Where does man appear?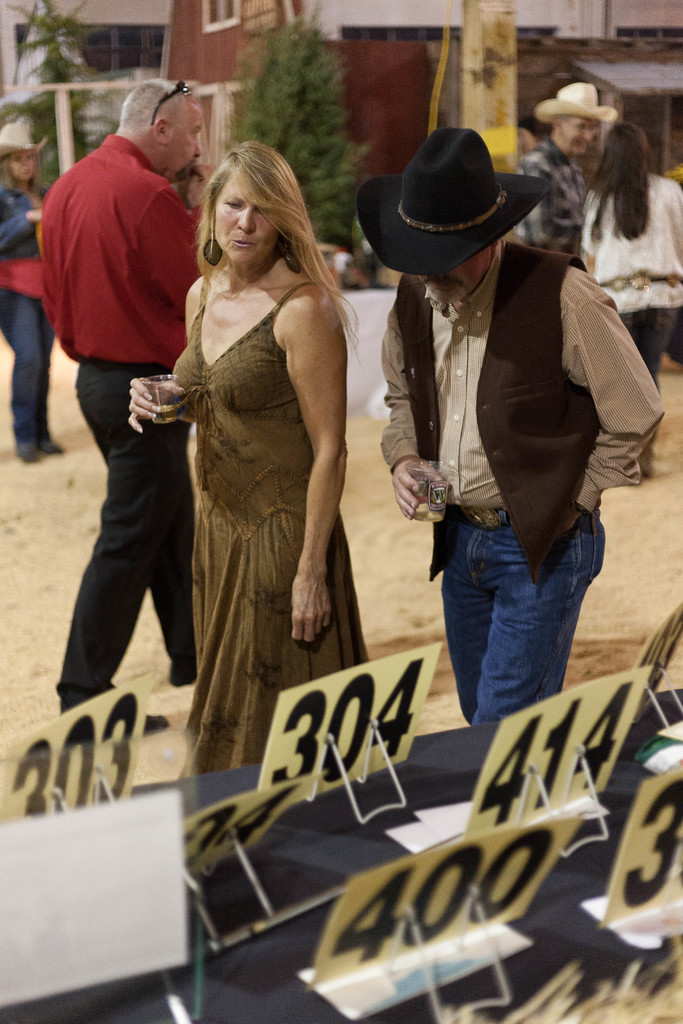
Appears at pyautogui.locateOnScreen(35, 70, 217, 703).
